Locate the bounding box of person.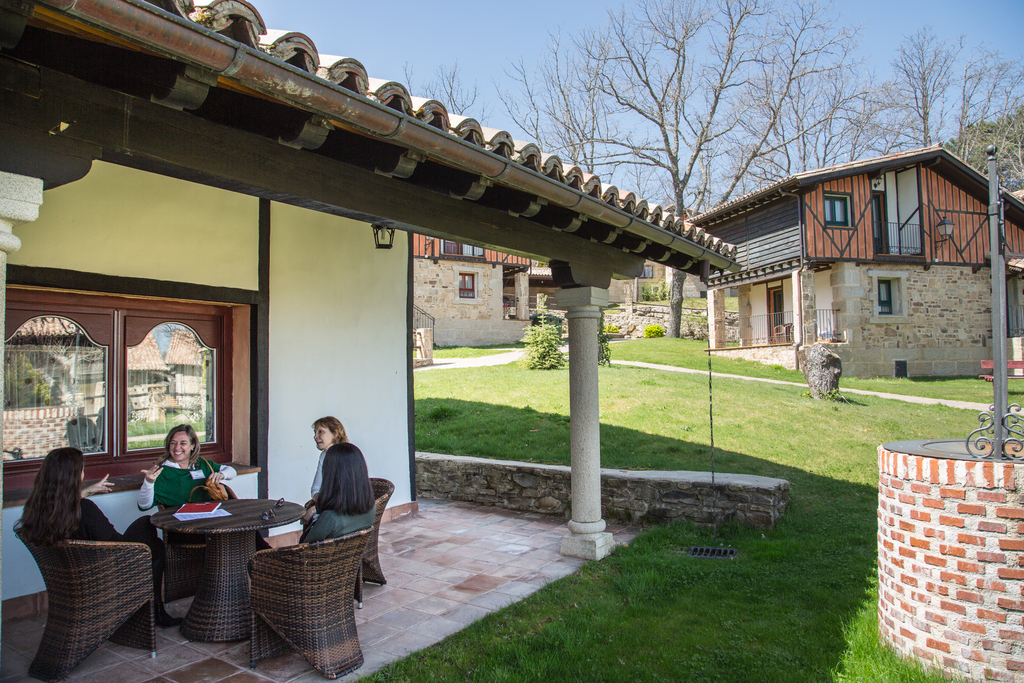
Bounding box: 139, 422, 237, 518.
